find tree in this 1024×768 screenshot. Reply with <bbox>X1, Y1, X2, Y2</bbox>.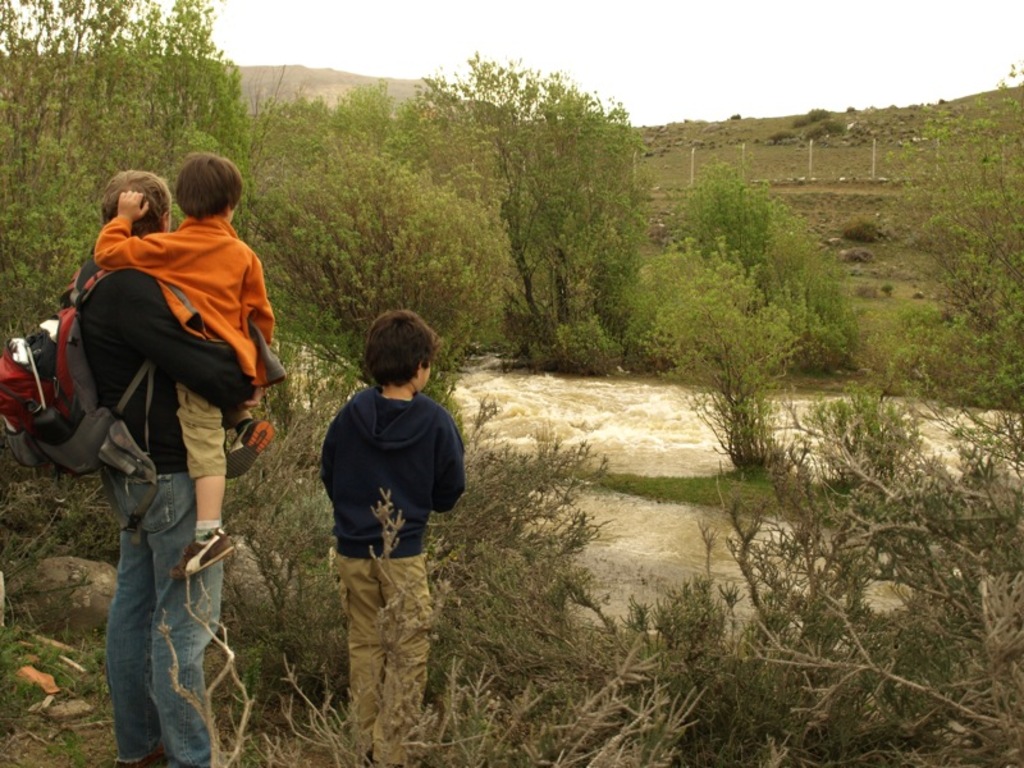
<bbox>812, 61, 1023, 412</bbox>.
